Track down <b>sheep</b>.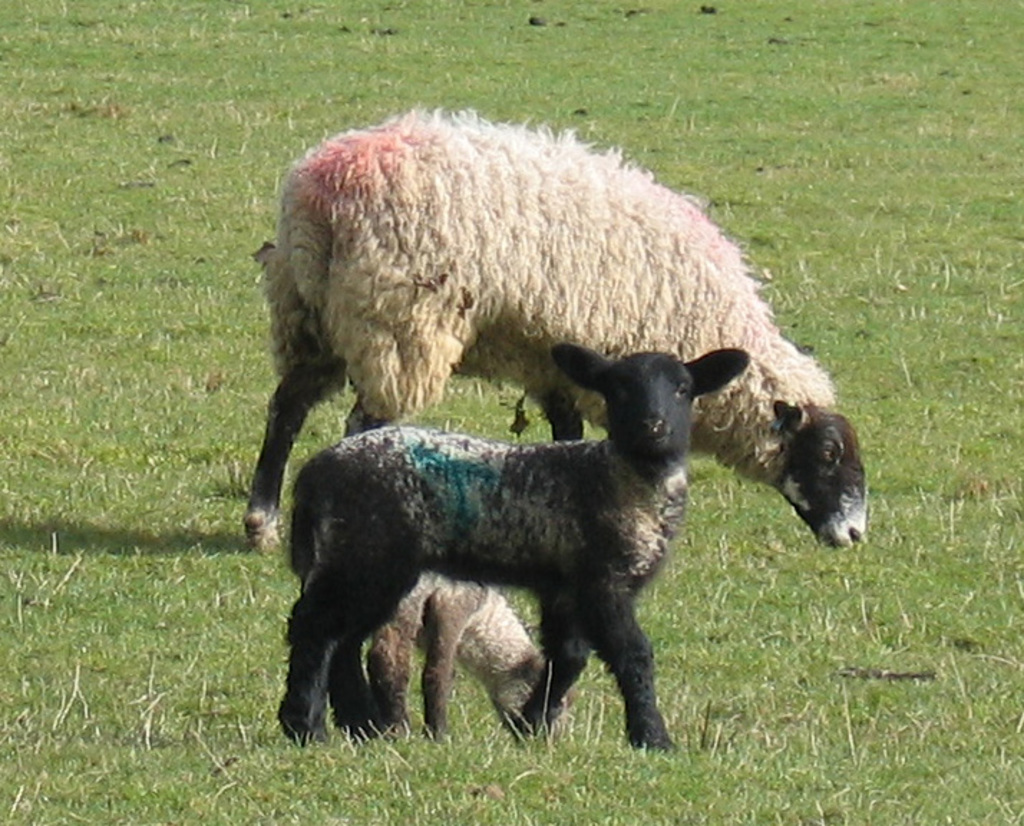
Tracked to {"x1": 277, "y1": 336, "x2": 750, "y2": 747}.
